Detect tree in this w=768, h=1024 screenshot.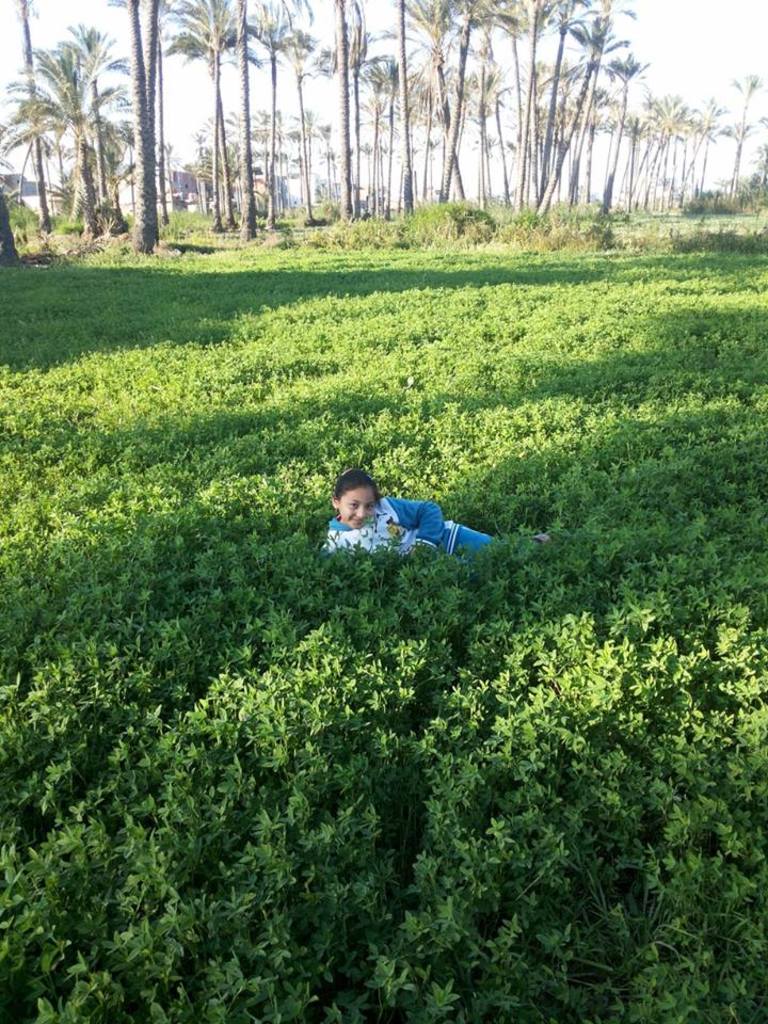
Detection: bbox=(165, 0, 262, 244).
